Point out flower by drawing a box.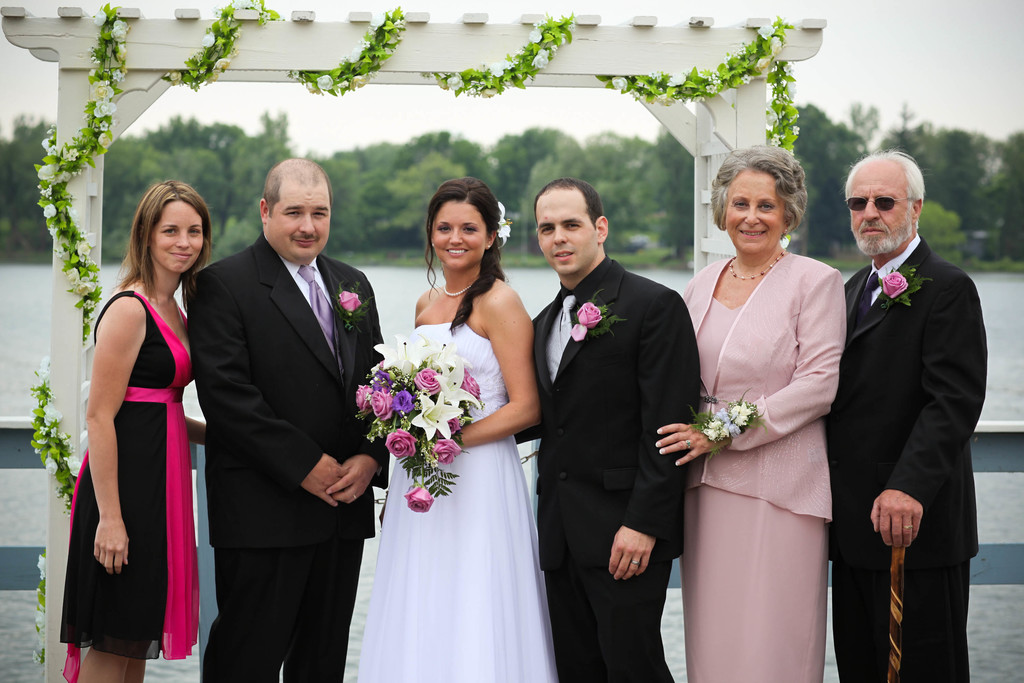
bbox=(398, 17, 405, 28).
